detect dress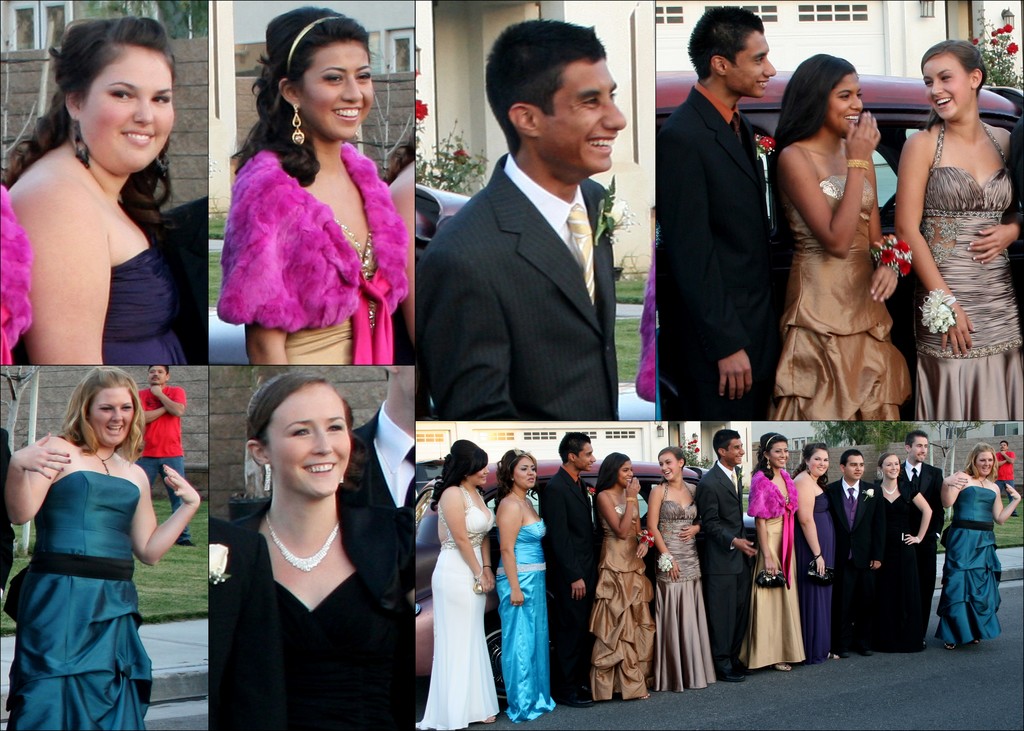
(0, 467, 152, 730)
